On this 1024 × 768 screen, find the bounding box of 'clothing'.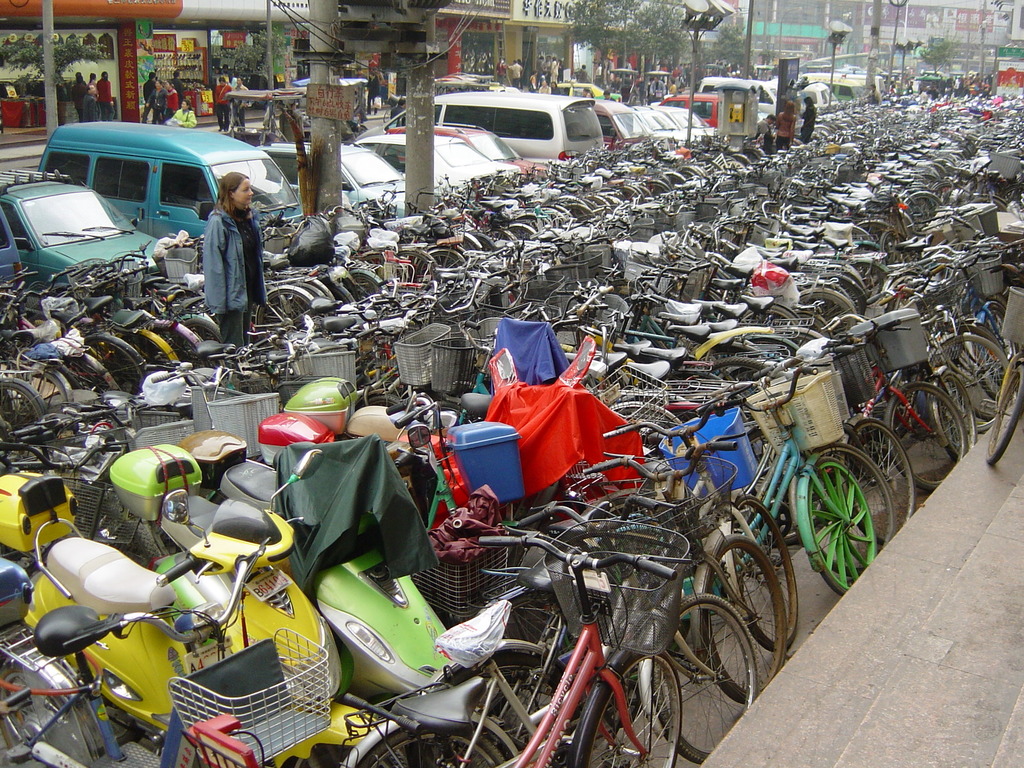
Bounding box: bbox(166, 86, 178, 106).
